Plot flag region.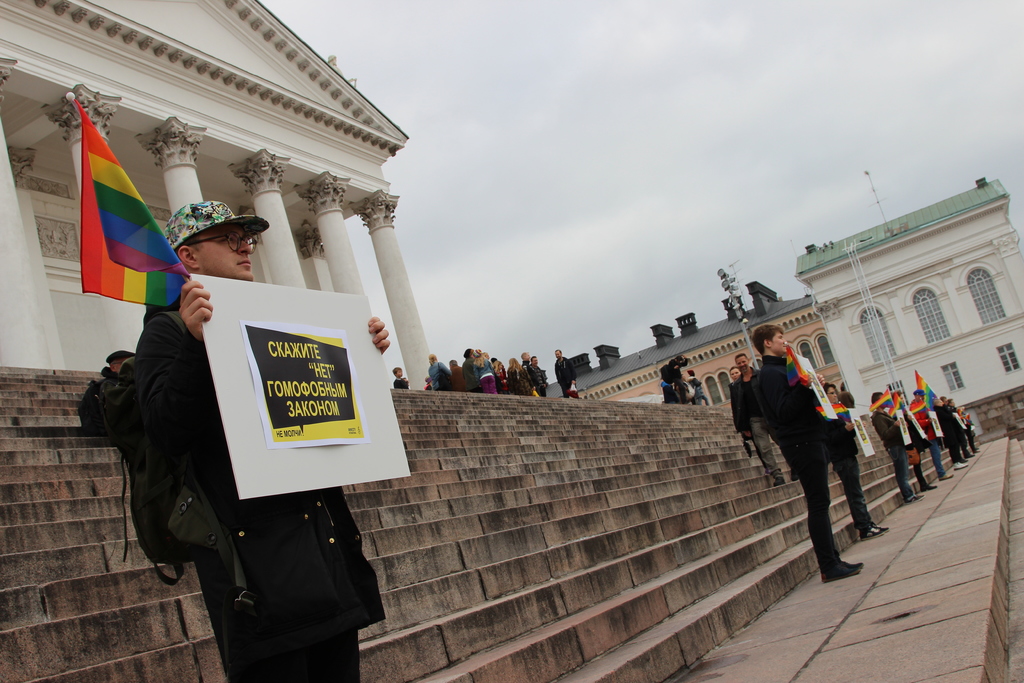
Plotted at 908, 398, 923, 415.
